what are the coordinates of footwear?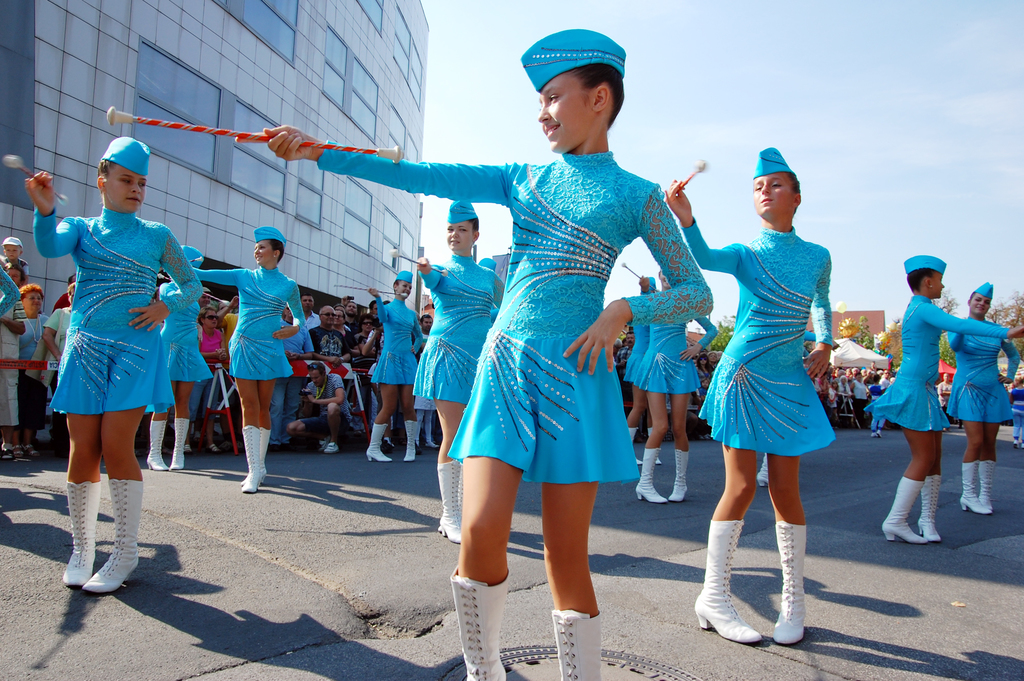
<bbox>548, 612, 602, 680</bbox>.
